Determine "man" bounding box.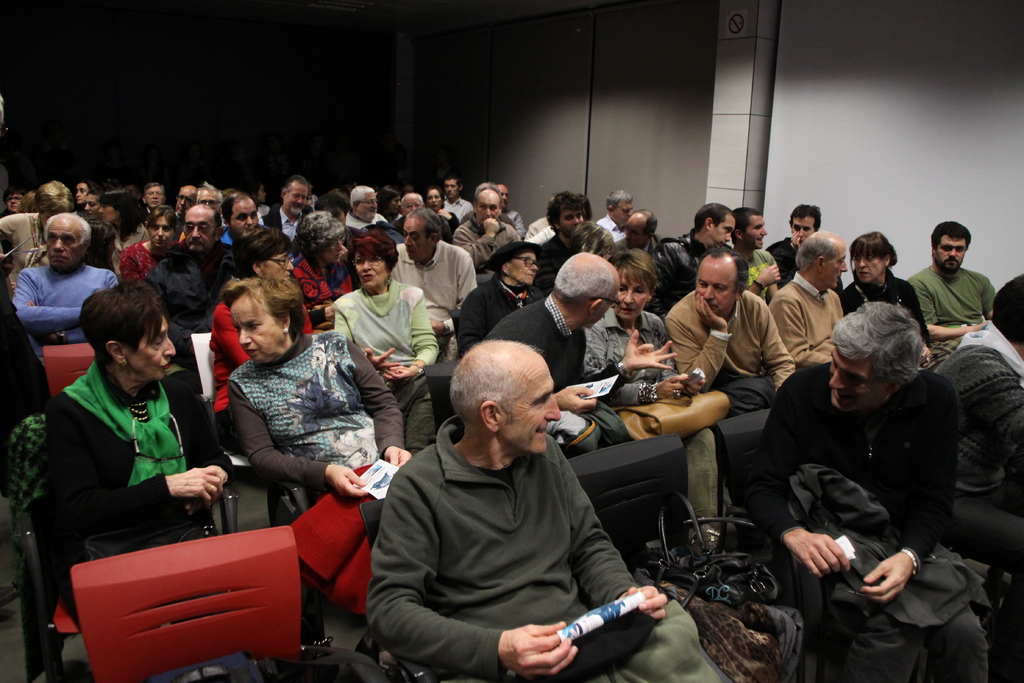
Determined: <bbox>726, 205, 781, 308</bbox>.
